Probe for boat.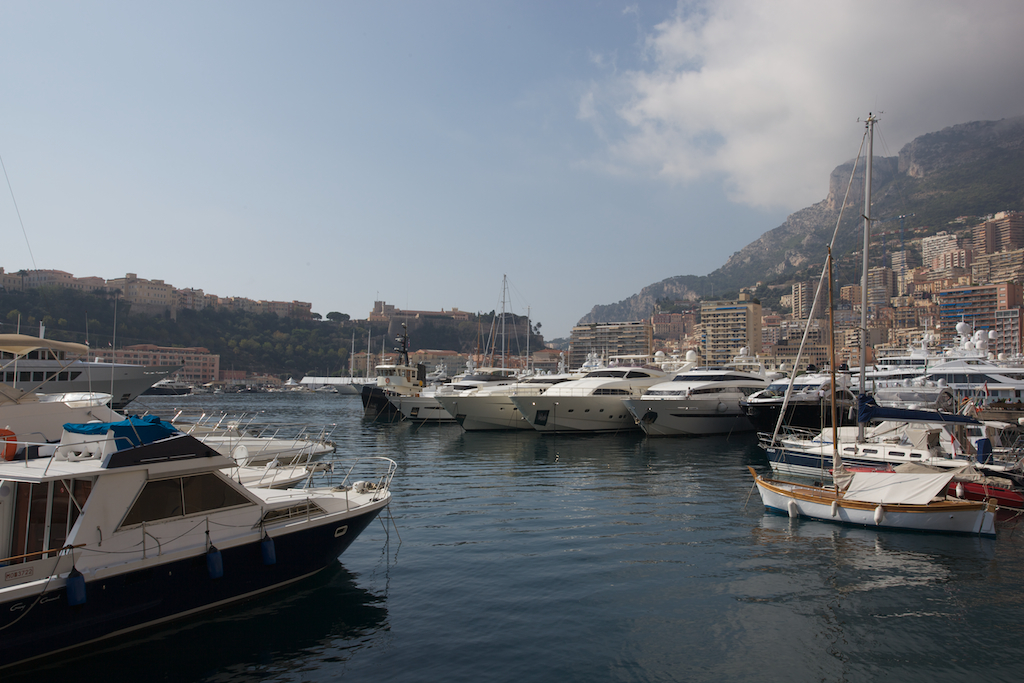
Probe result: <region>2, 396, 421, 620</region>.
